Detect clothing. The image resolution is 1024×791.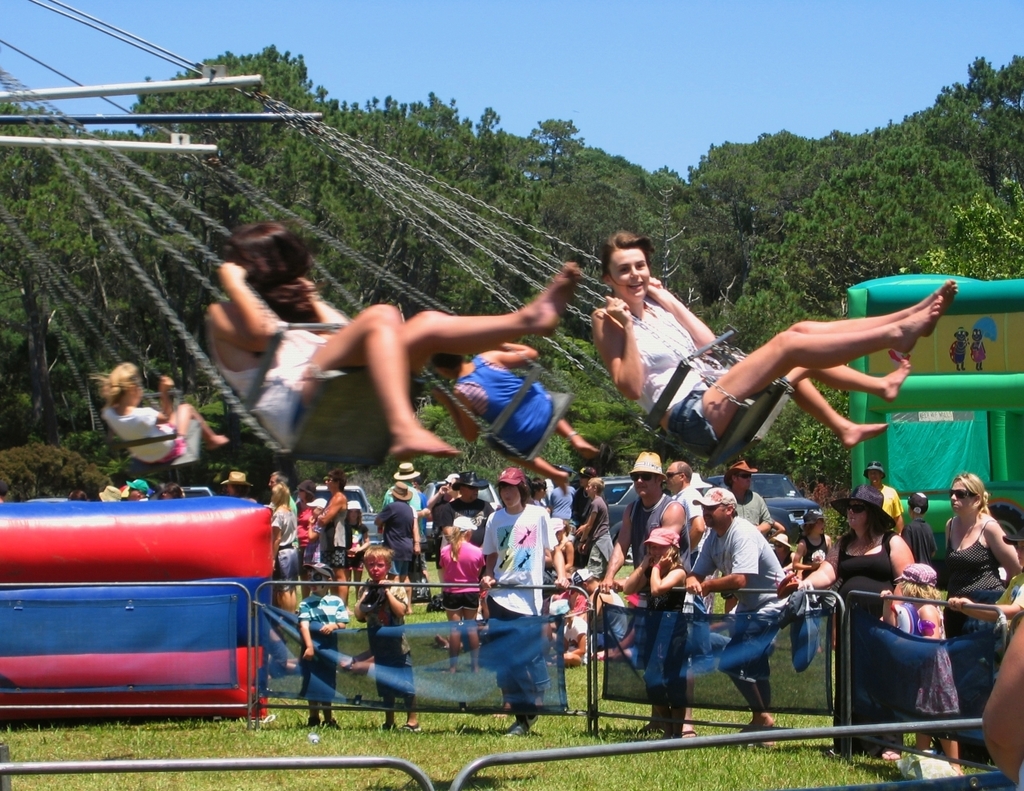
{"left": 619, "top": 570, "right": 691, "bottom": 740}.
